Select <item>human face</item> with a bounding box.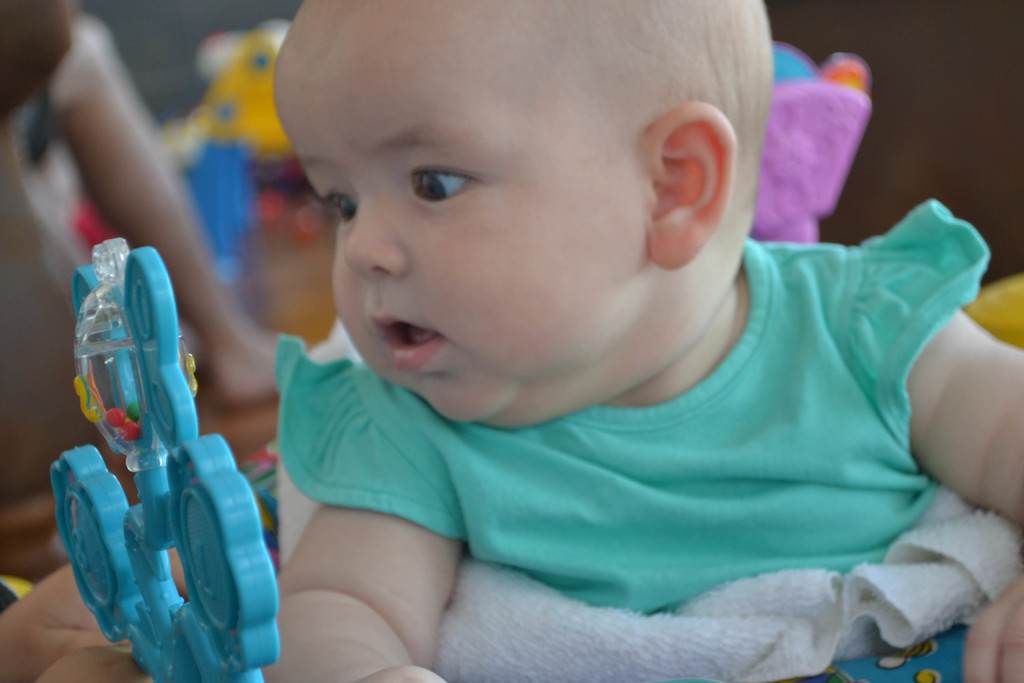
272:0:643:419.
